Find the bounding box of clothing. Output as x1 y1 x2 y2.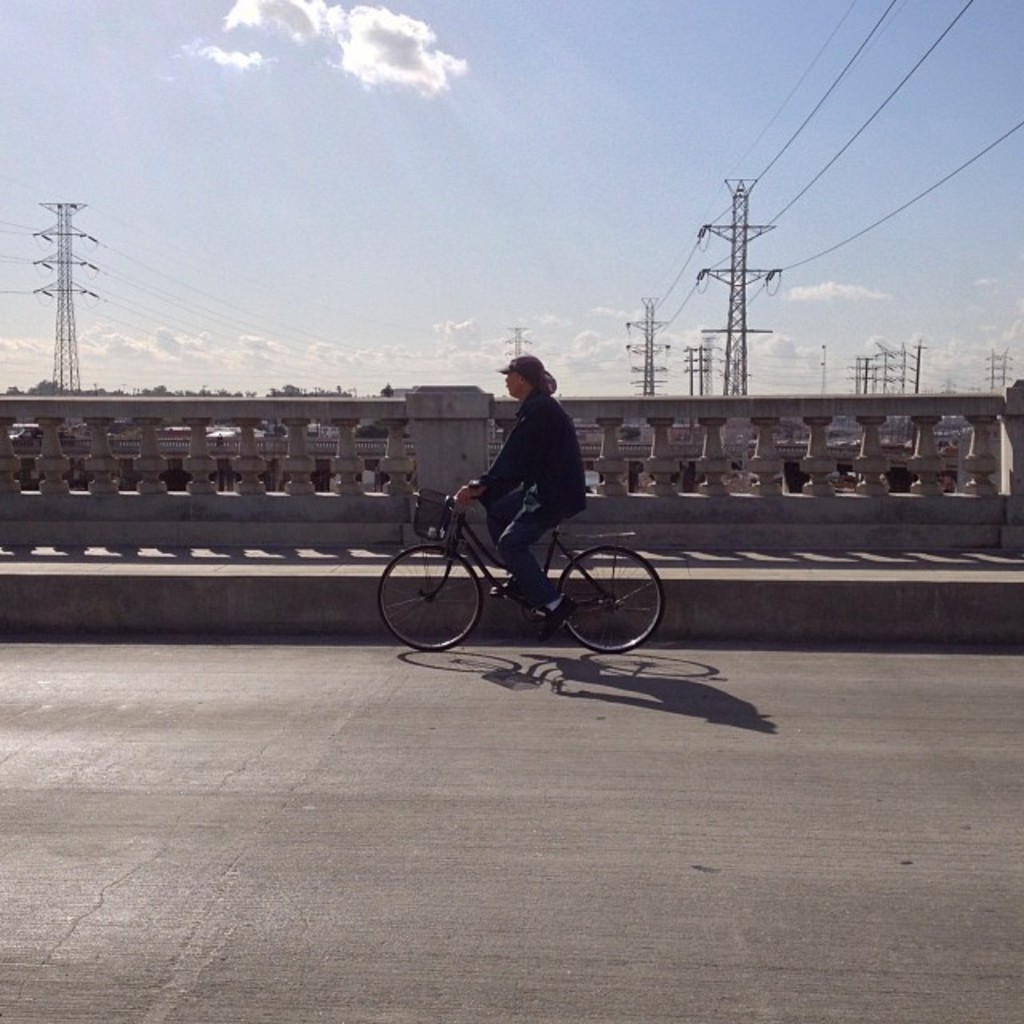
472 386 614 597.
